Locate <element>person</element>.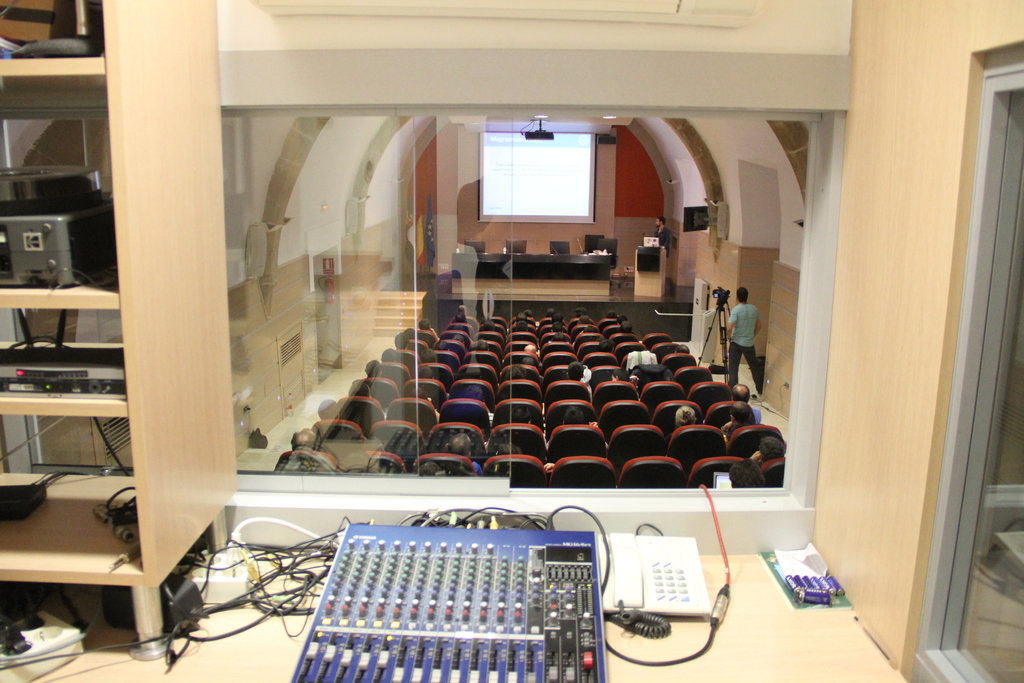
Bounding box: <bbox>735, 383, 760, 418</bbox>.
